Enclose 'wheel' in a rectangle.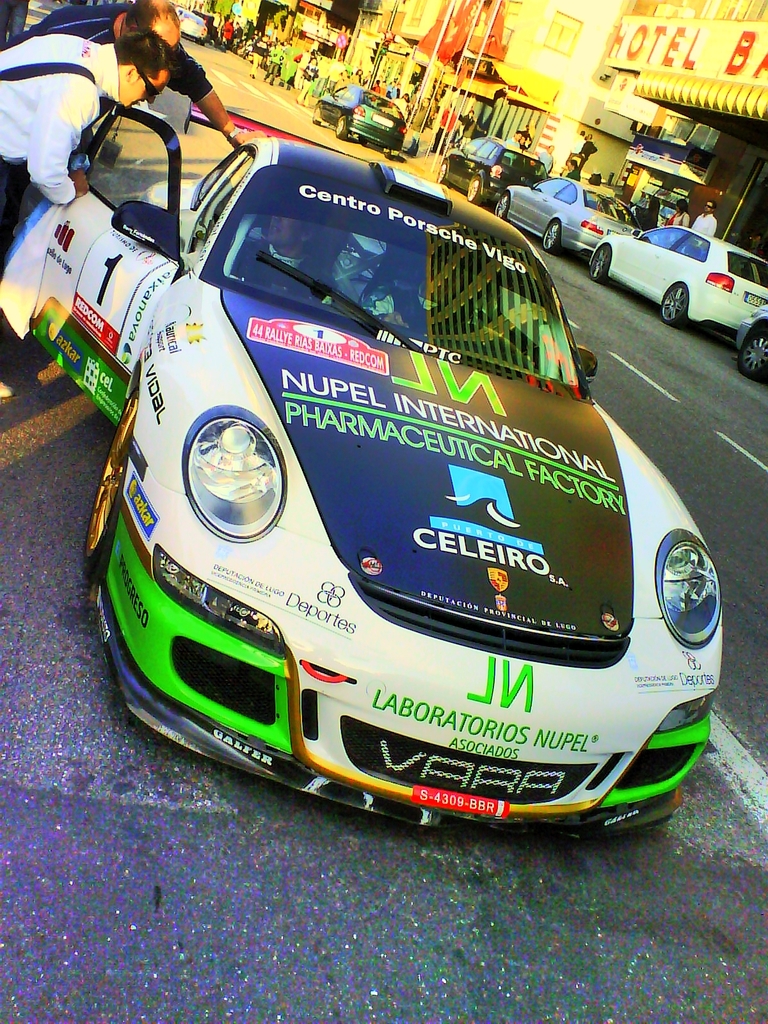
436/161/448/185.
